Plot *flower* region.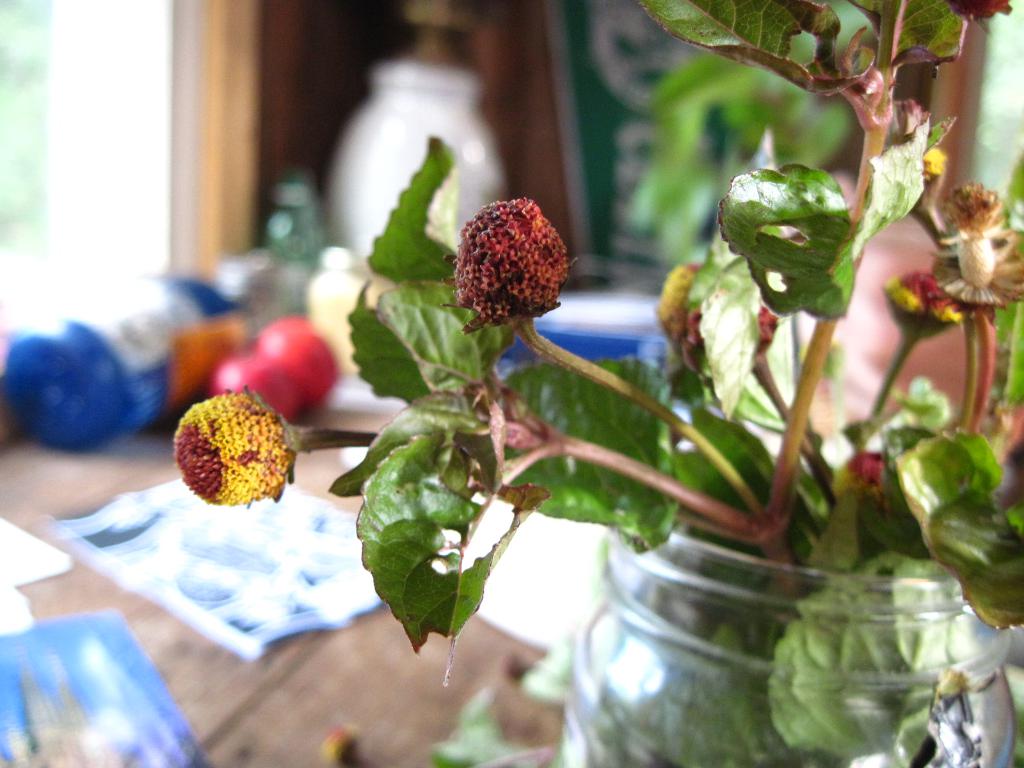
Plotted at [435, 193, 571, 331].
